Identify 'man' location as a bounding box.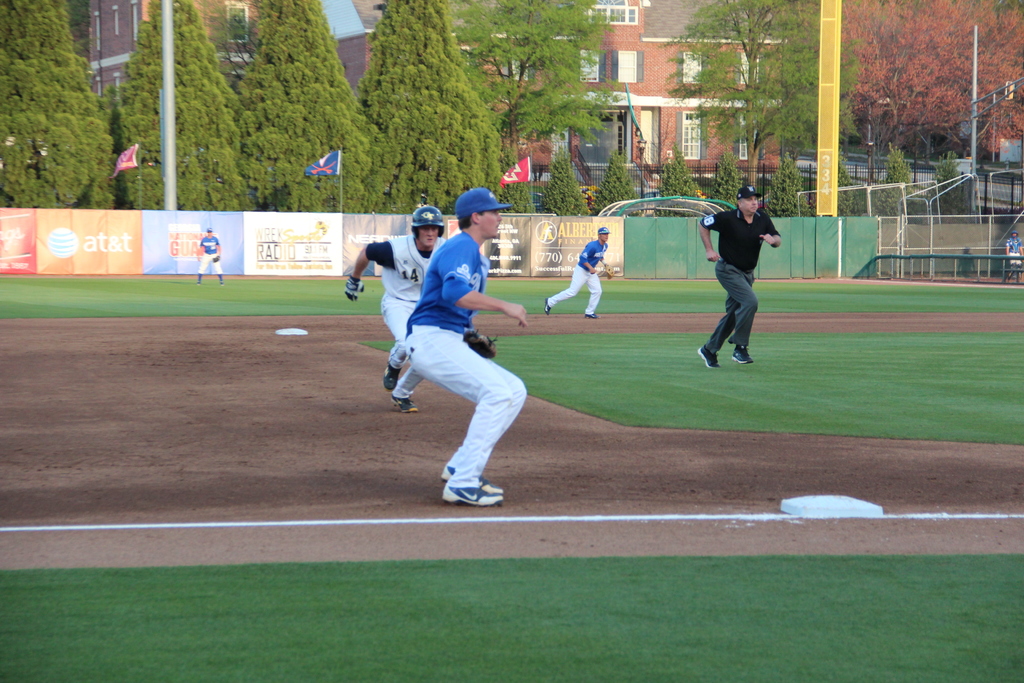
<box>545,226,611,321</box>.
